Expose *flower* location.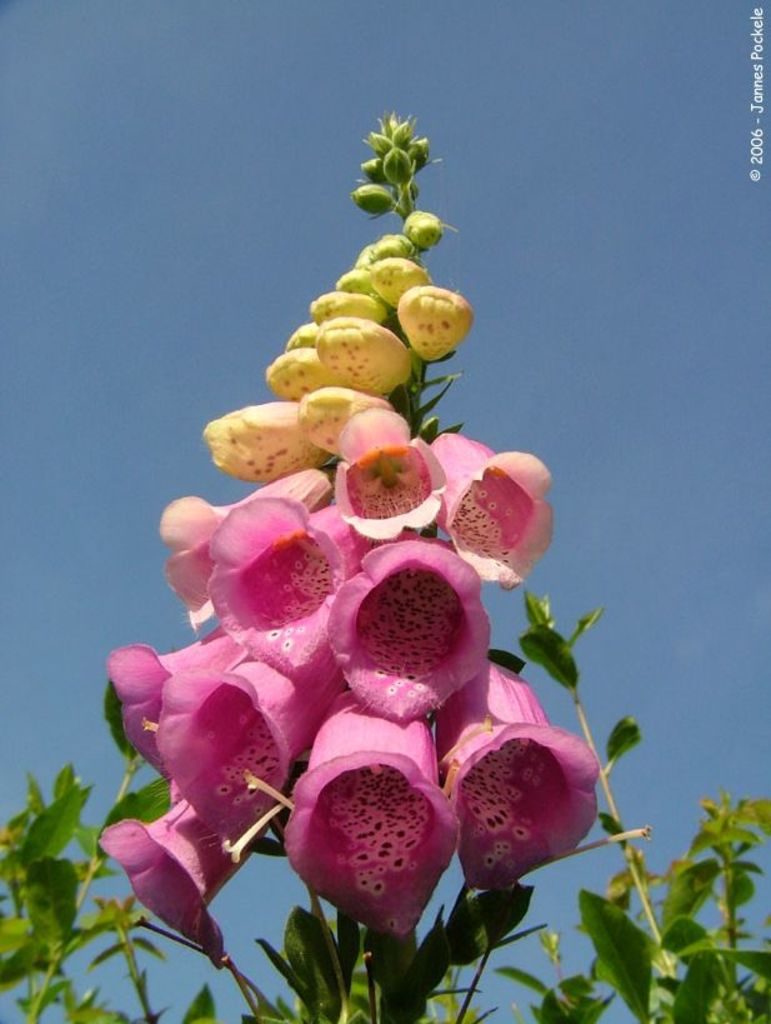
Exposed at box(197, 400, 340, 486).
